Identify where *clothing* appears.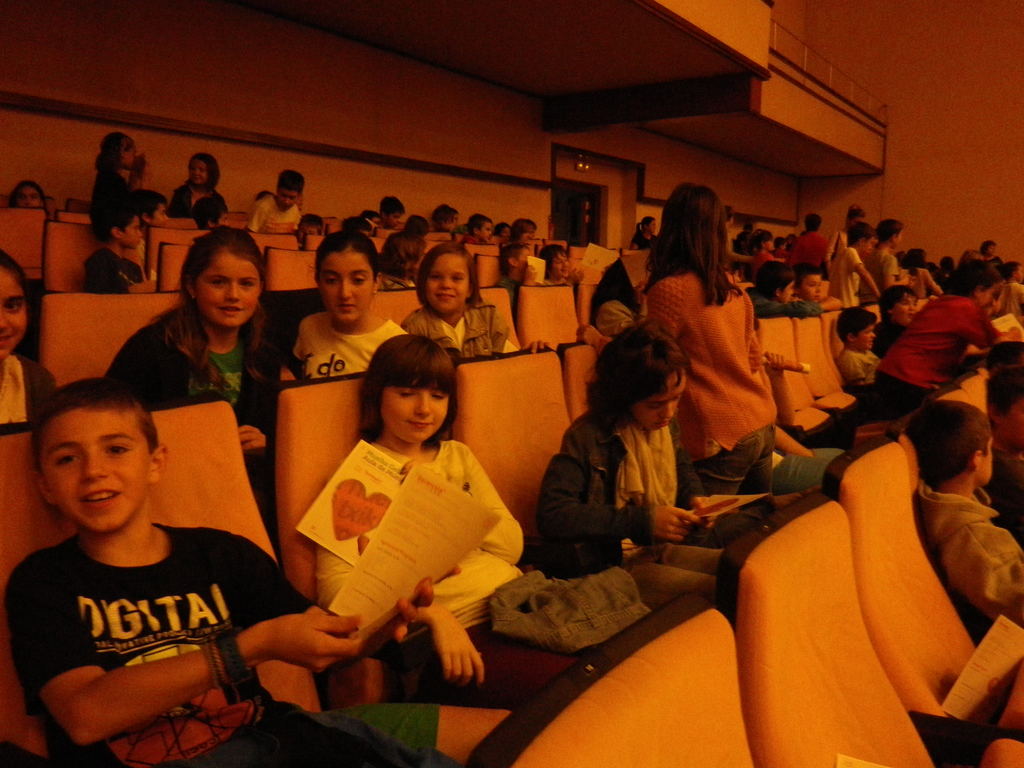
Appears at bbox(587, 264, 635, 295).
